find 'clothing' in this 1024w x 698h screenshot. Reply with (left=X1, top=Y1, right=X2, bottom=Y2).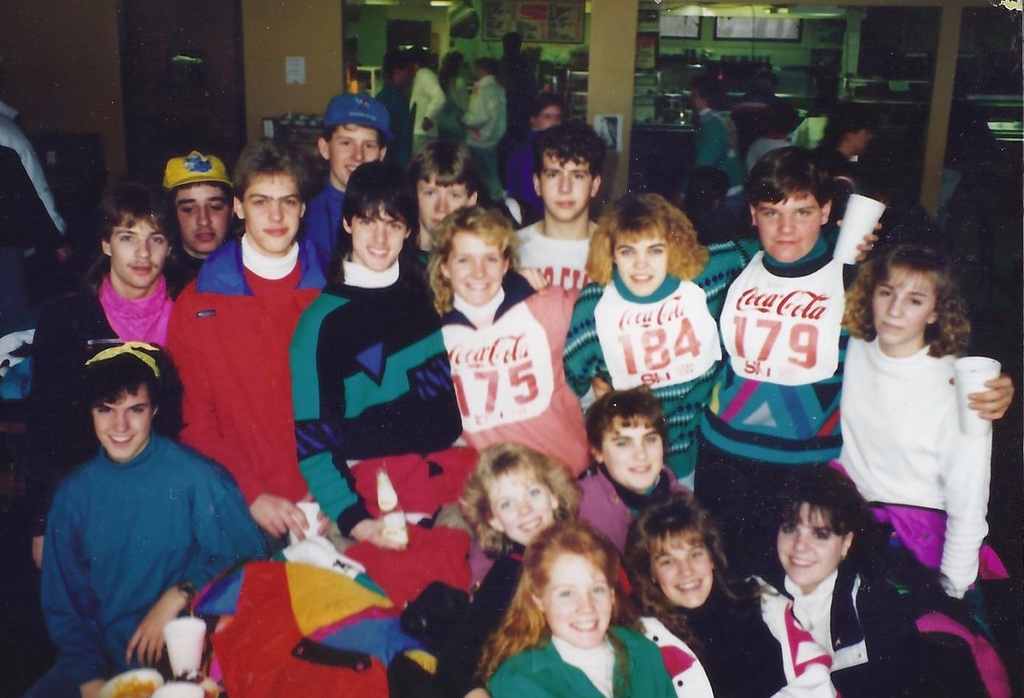
(left=164, top=232, right=328, bottom=508).
